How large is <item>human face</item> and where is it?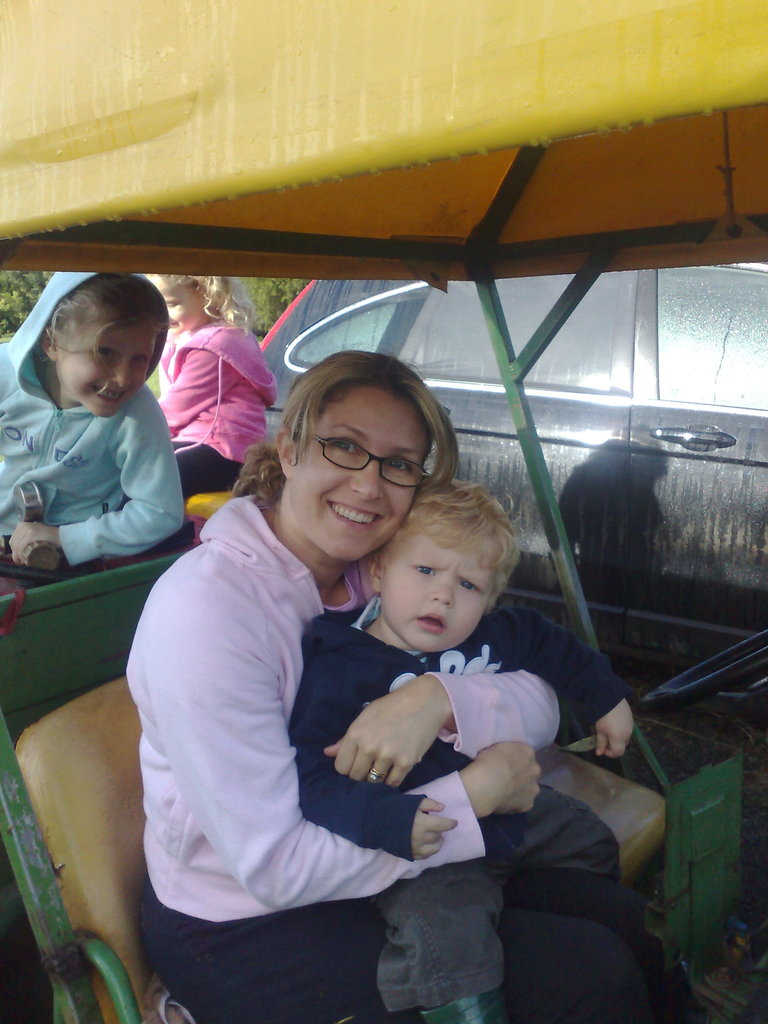
Bounding box: box(155, 276, 202, 330).
